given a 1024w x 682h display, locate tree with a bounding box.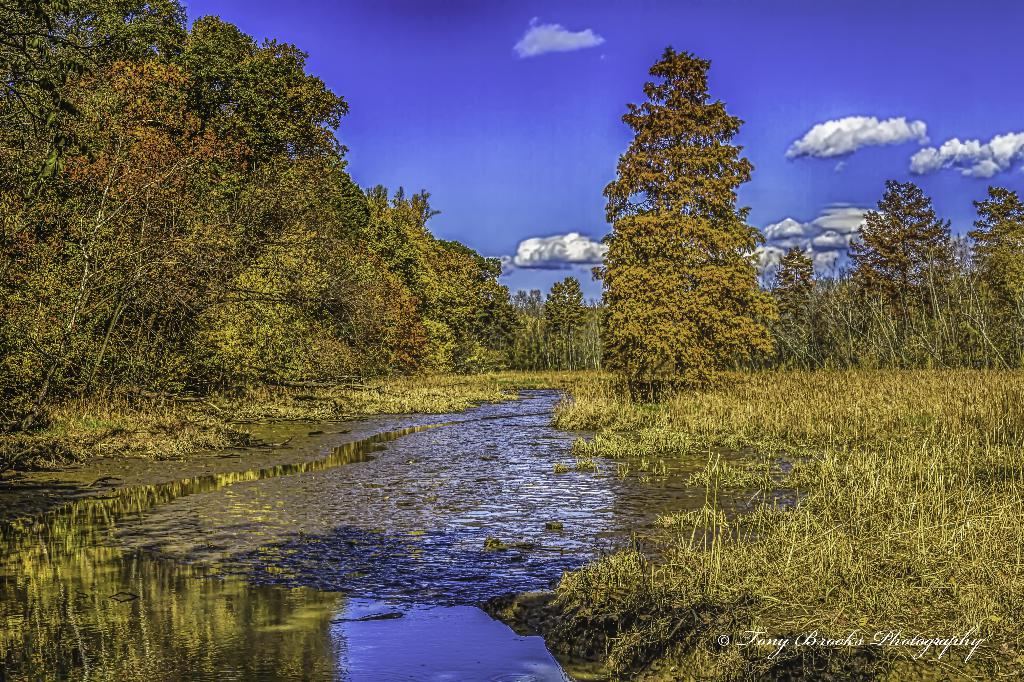
Located: 535, 275, 603, 370.
